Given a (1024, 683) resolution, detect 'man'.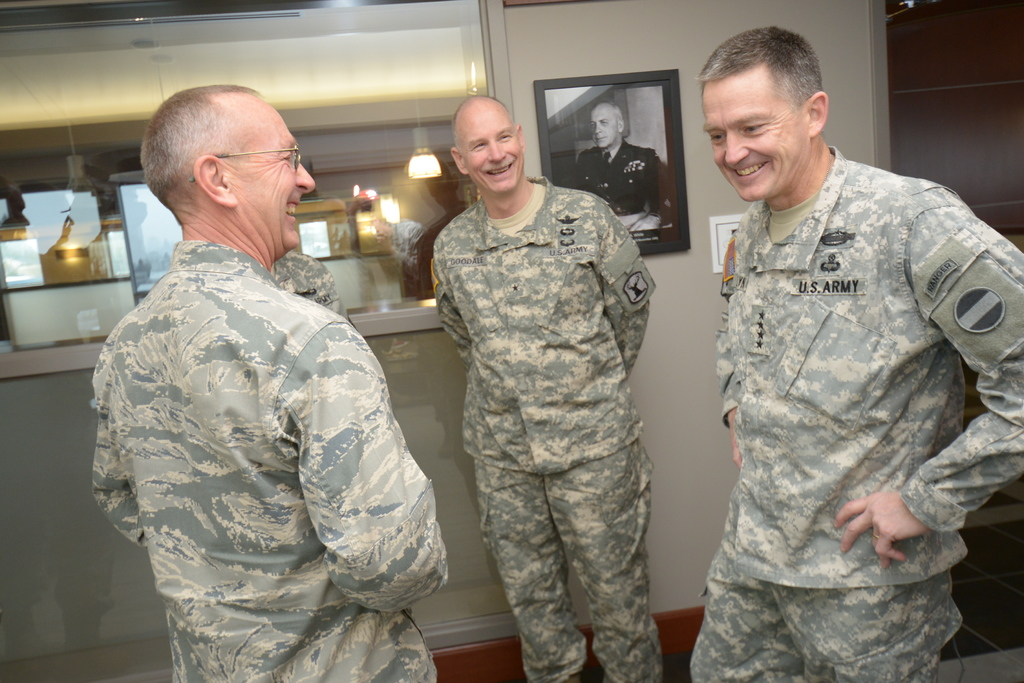
[430, 83, 671, 682].
